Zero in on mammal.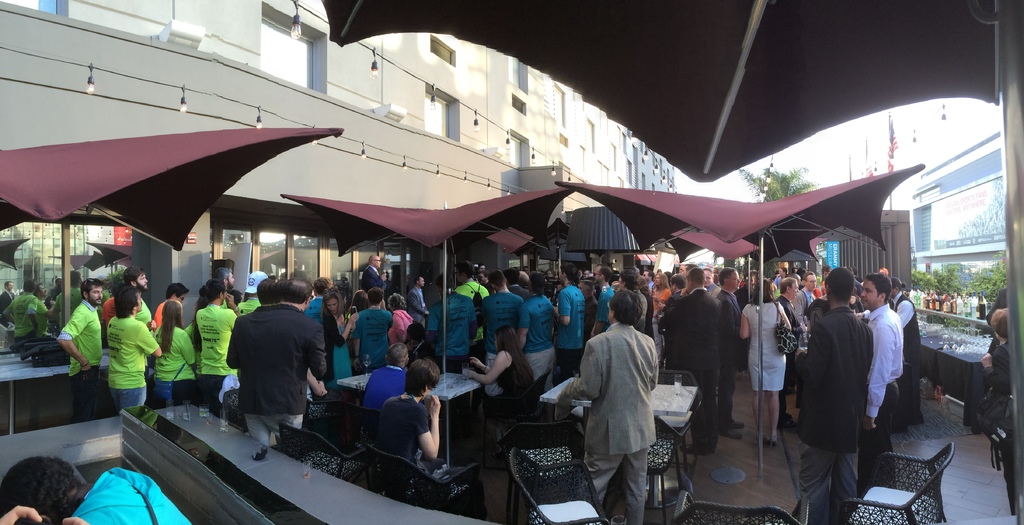
Zeroed in: box=[554, 257, 586, 385].
